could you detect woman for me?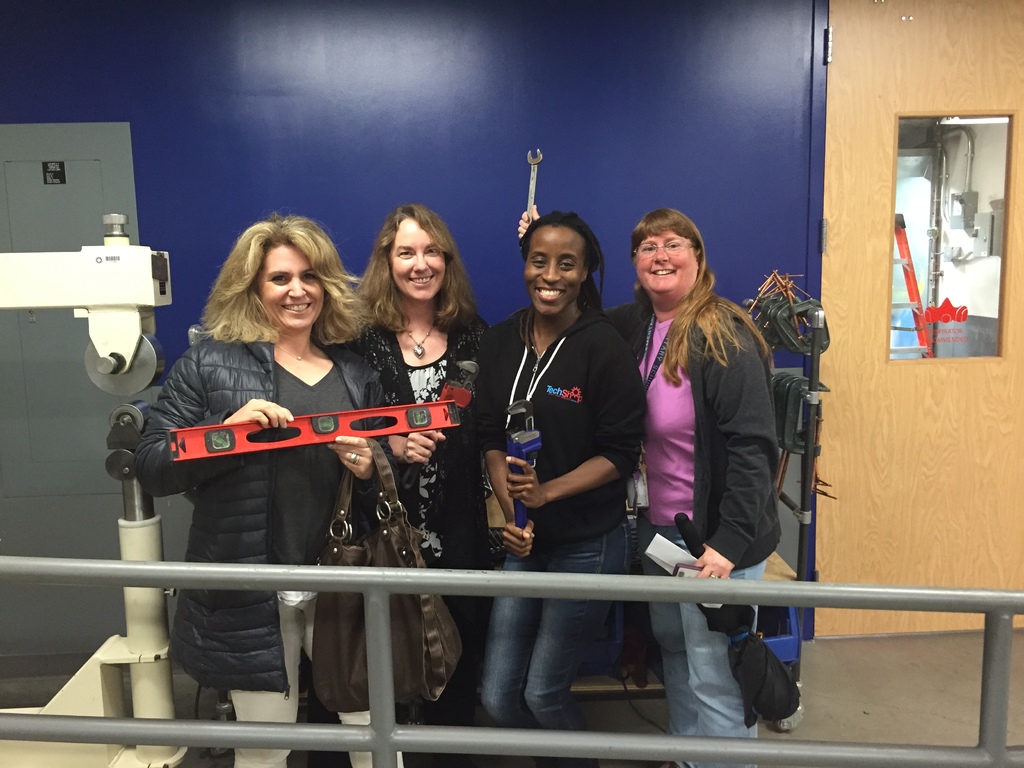
Detection result: [x1=473, y1=212, x2=645, y2=767].
